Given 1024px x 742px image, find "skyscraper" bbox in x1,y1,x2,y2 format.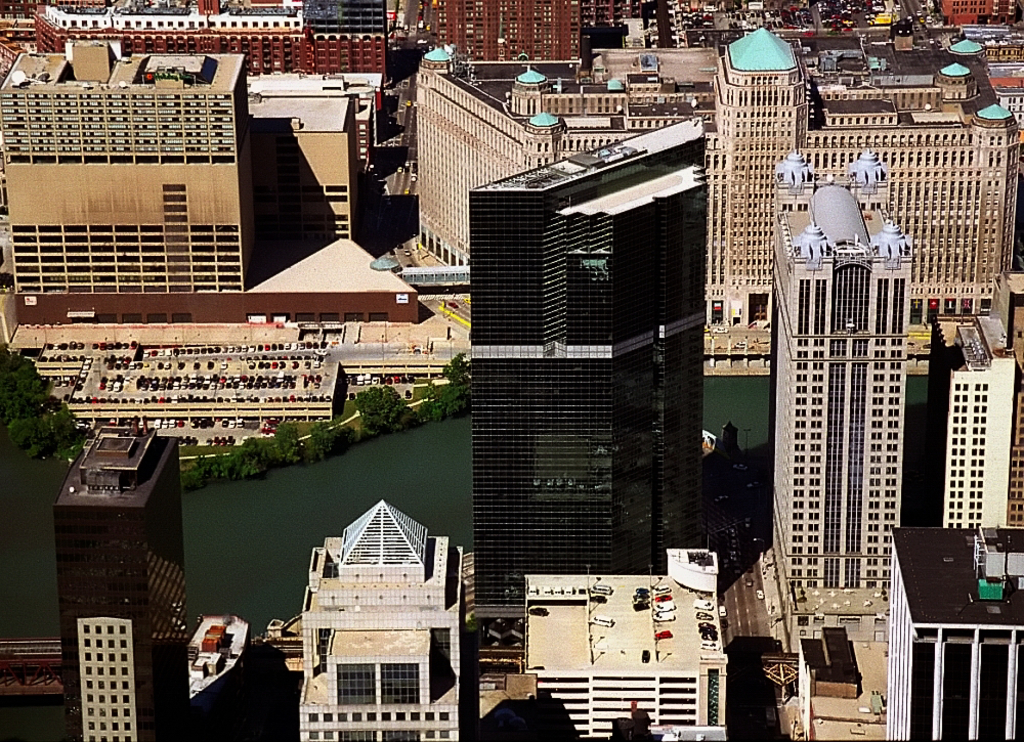
883,518,1023,741.
